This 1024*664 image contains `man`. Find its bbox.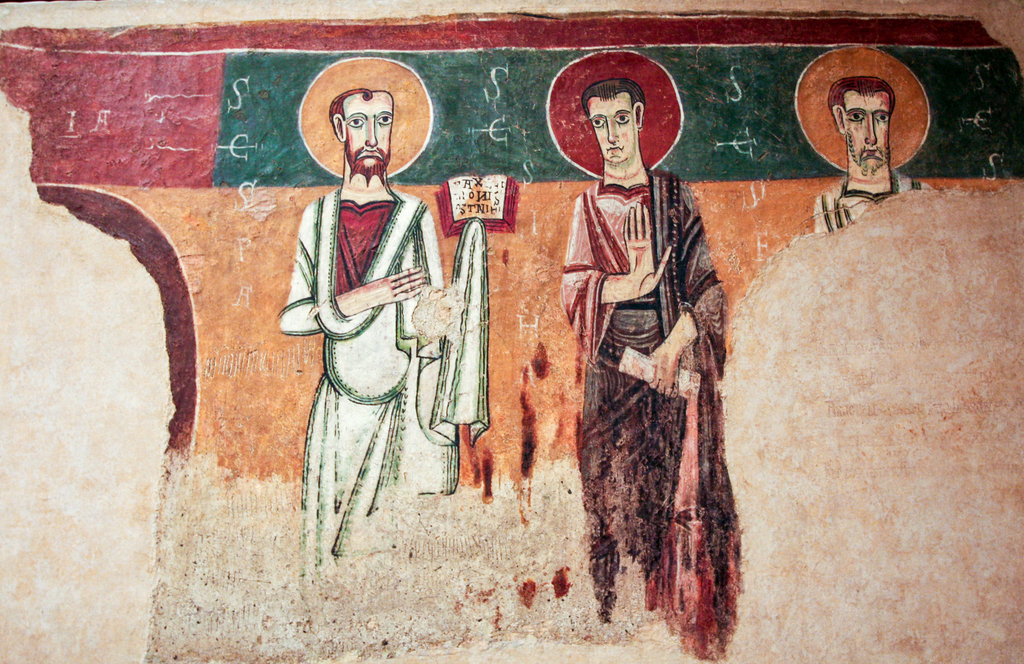
bbox=(281, 70, 484, 569).
